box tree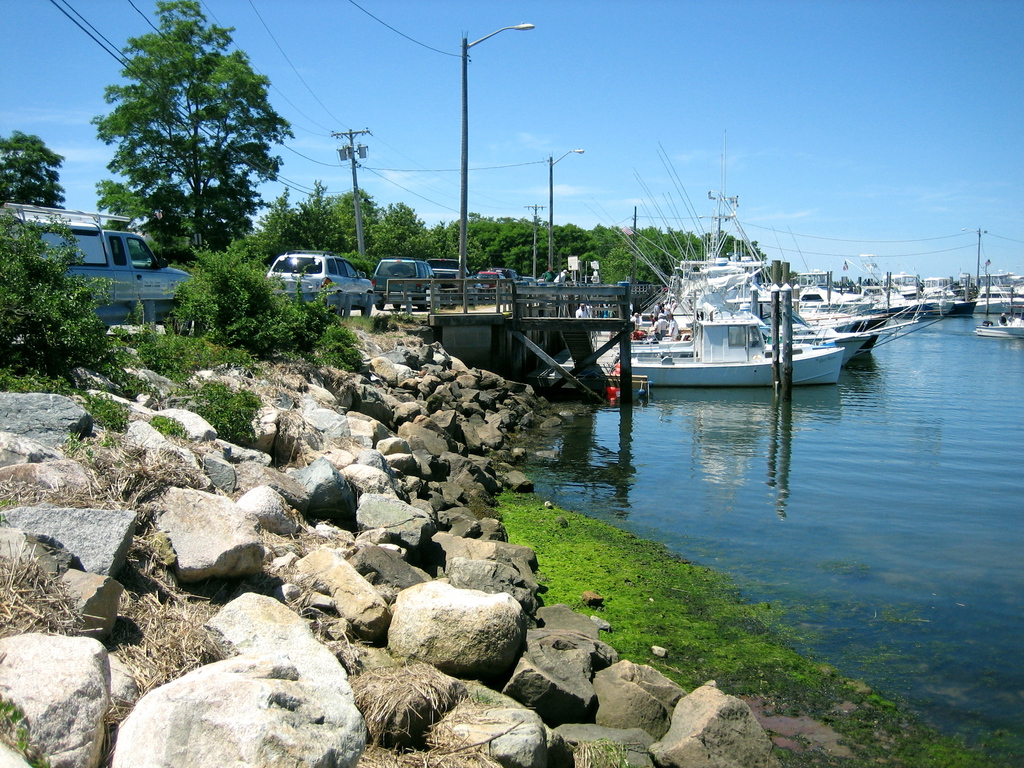
<region>595, 244, 630, 288</region>
